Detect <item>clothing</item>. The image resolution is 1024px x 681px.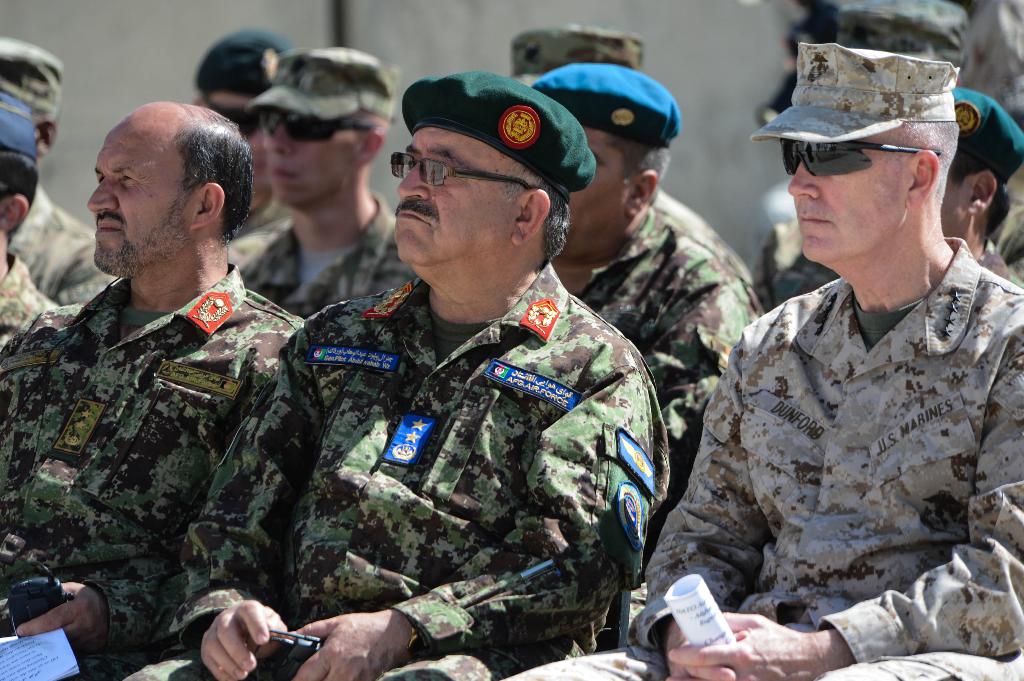
BBox(3, 192, 333, 668).
